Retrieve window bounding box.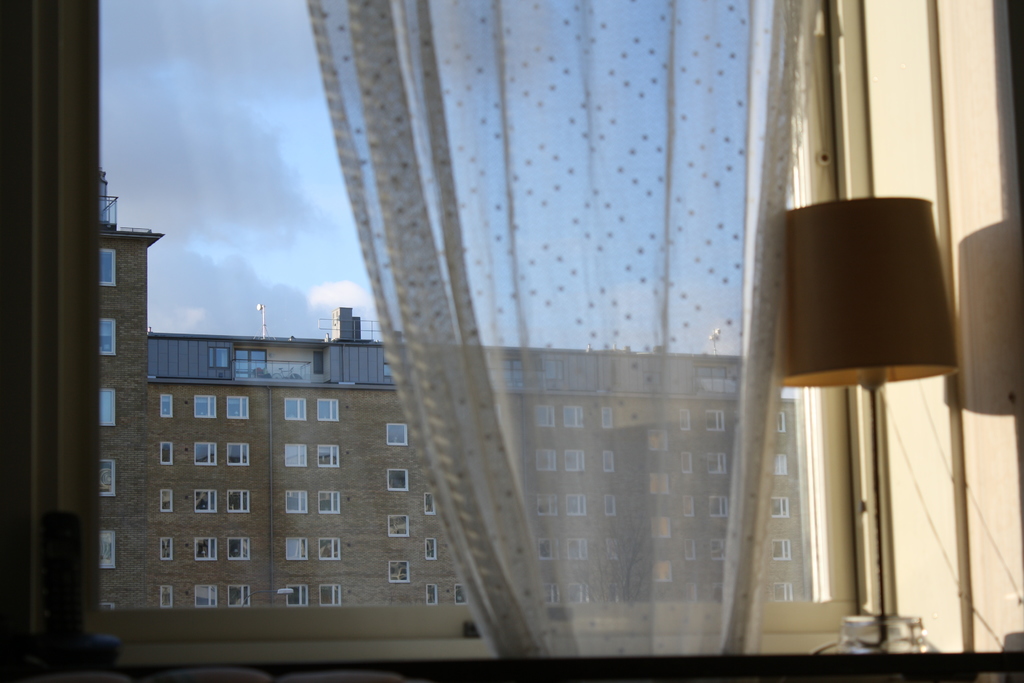
Bounding box: 771:493:787:514.
